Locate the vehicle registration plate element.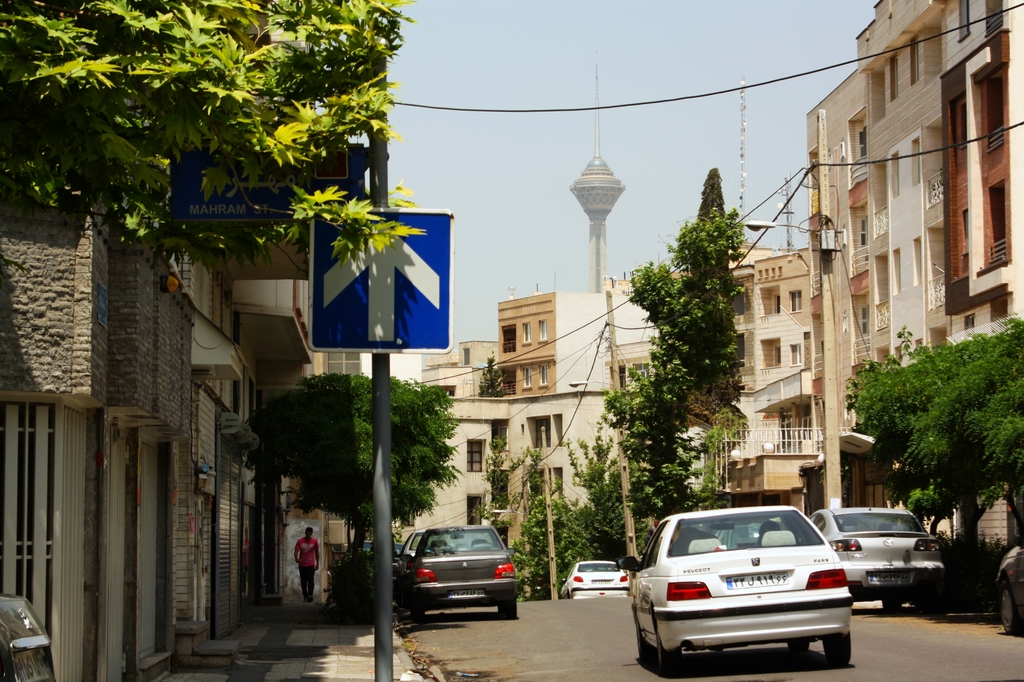
Element bbox: {"left": 871, "top": 573, "right": 912, "bottom": 583}.
